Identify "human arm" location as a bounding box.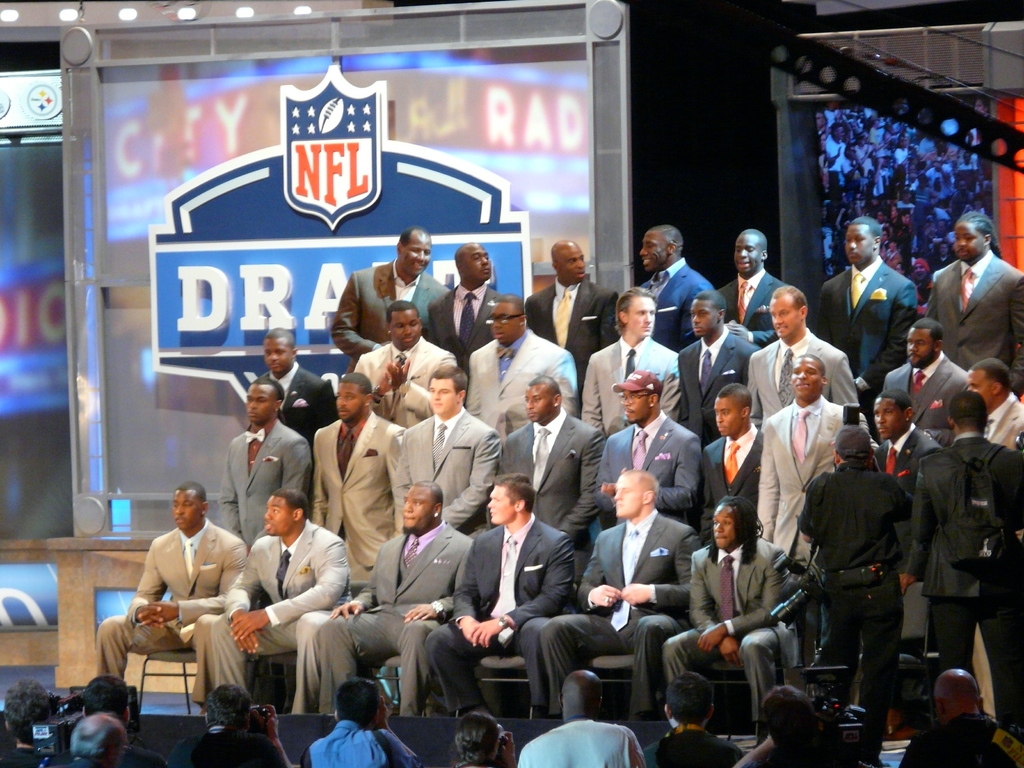
{"left": 602, "top": 435, "right": 703, "bottom": 513}.
